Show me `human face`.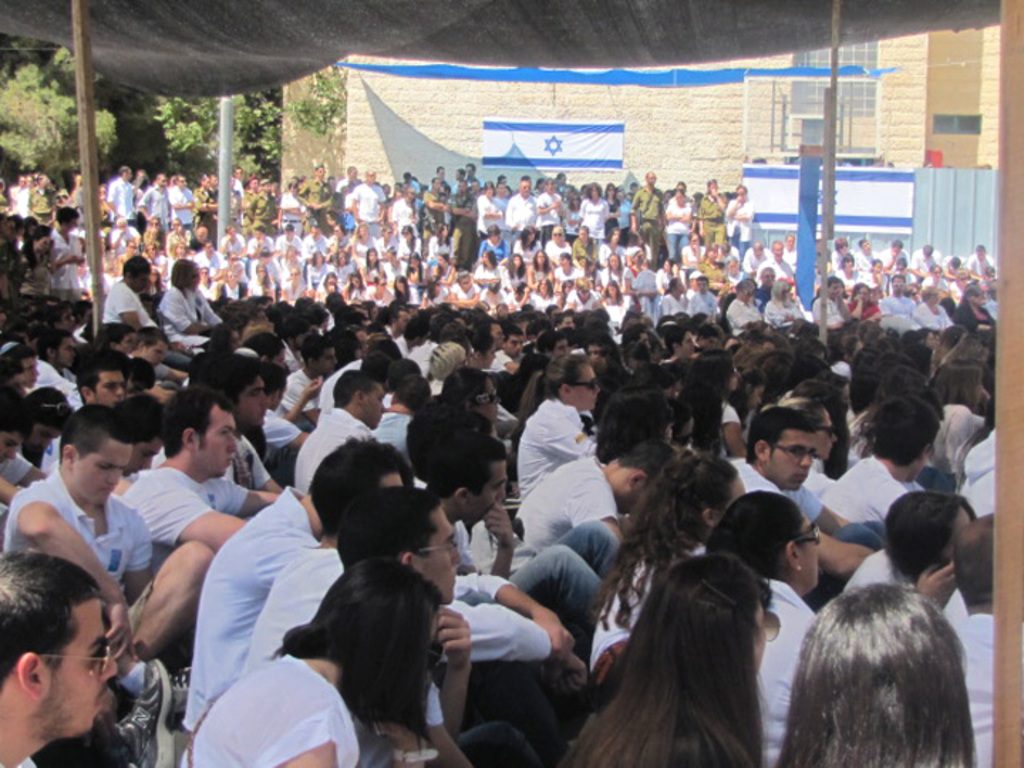
`human face` is here: [x1=482, y1=378, x2=503, y2=427].
